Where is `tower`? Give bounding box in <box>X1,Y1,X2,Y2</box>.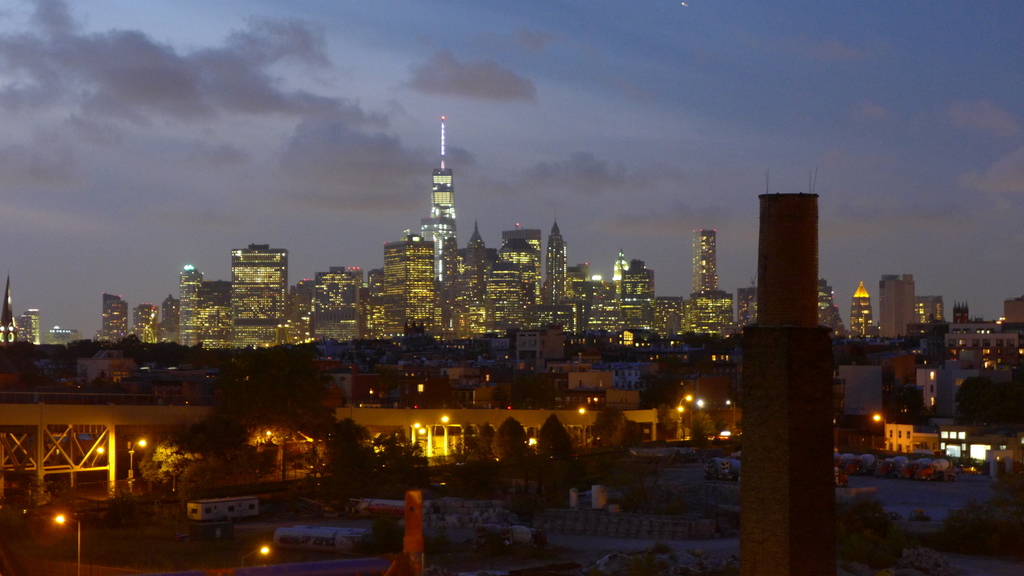
<box>814,282,845,333</box>.
